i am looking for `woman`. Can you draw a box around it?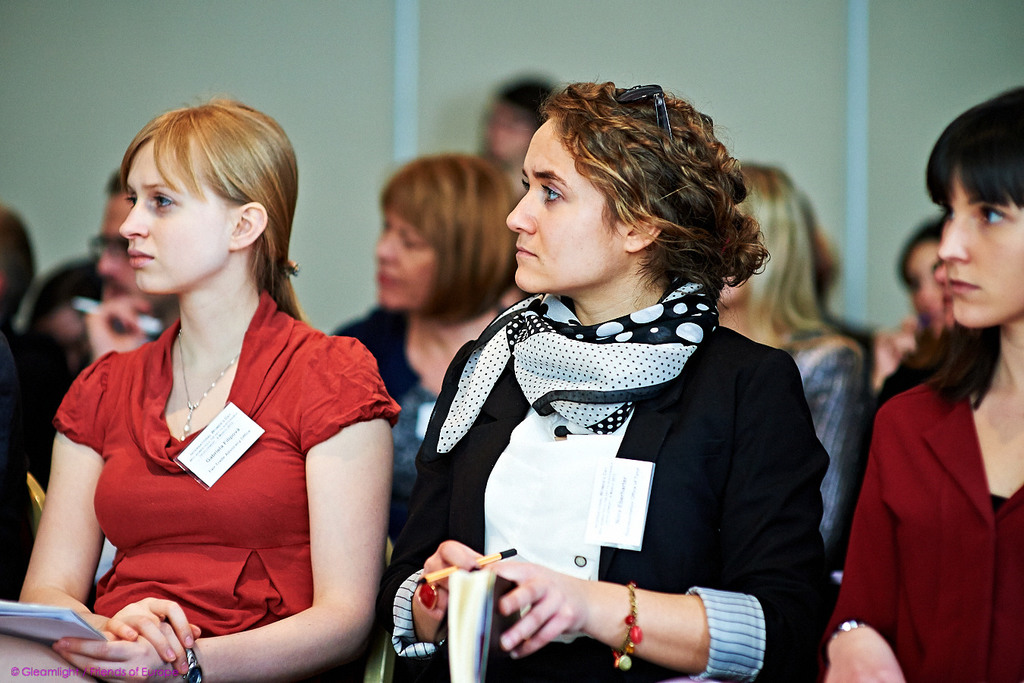
Sure, the bounding box is 0, 92, 401, 682.
